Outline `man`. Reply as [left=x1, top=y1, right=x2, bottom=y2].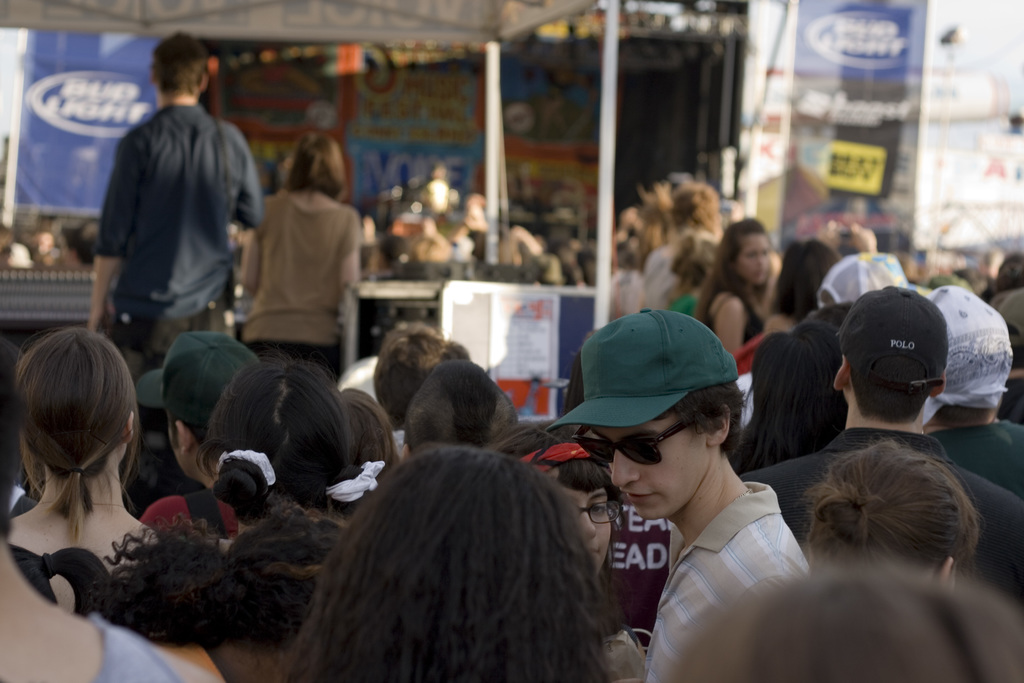
[left=547, top=305, right=811, bottom=682].
